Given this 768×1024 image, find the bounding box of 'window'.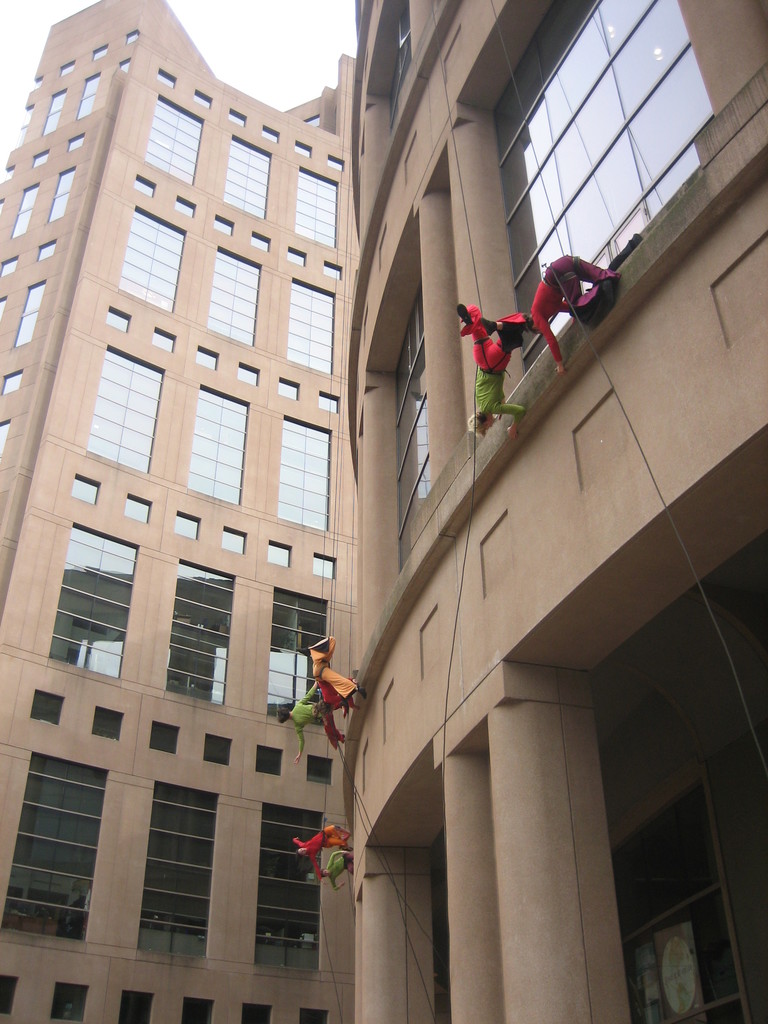
detection(43, 87, 71, 134).
